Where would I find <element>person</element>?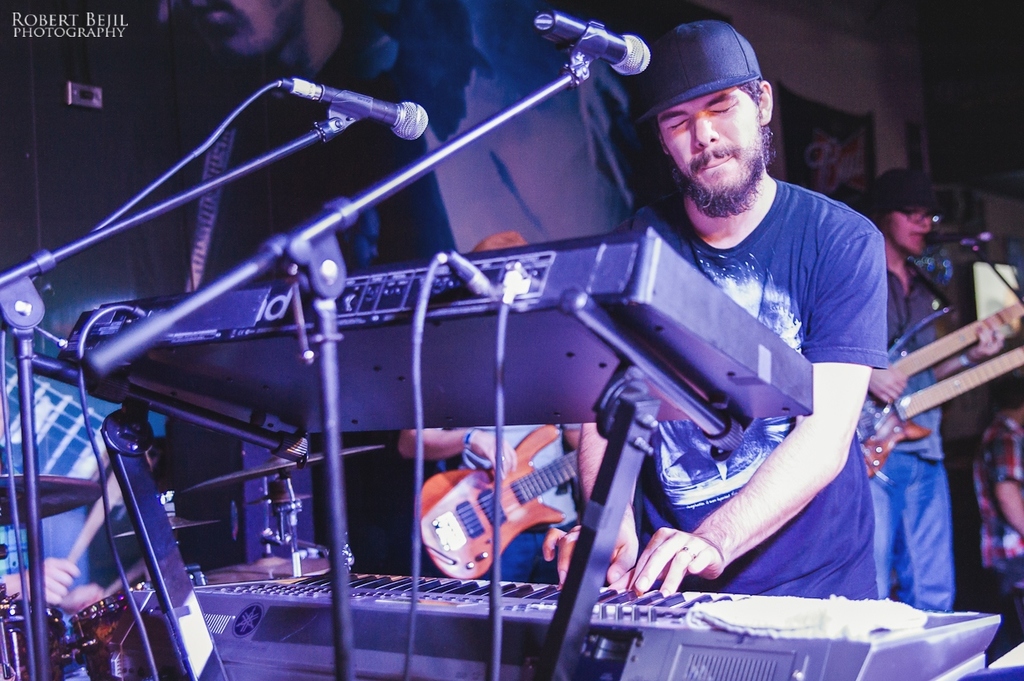
At 542, 17, 889, 603.
